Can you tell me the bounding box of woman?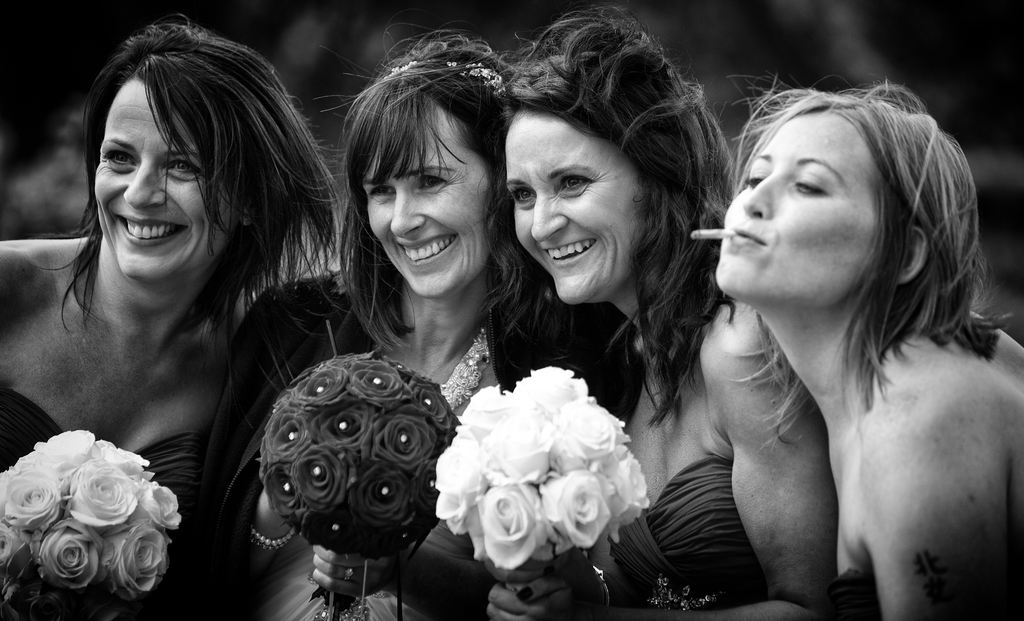
l=481, t=4, r=831, b=620.
